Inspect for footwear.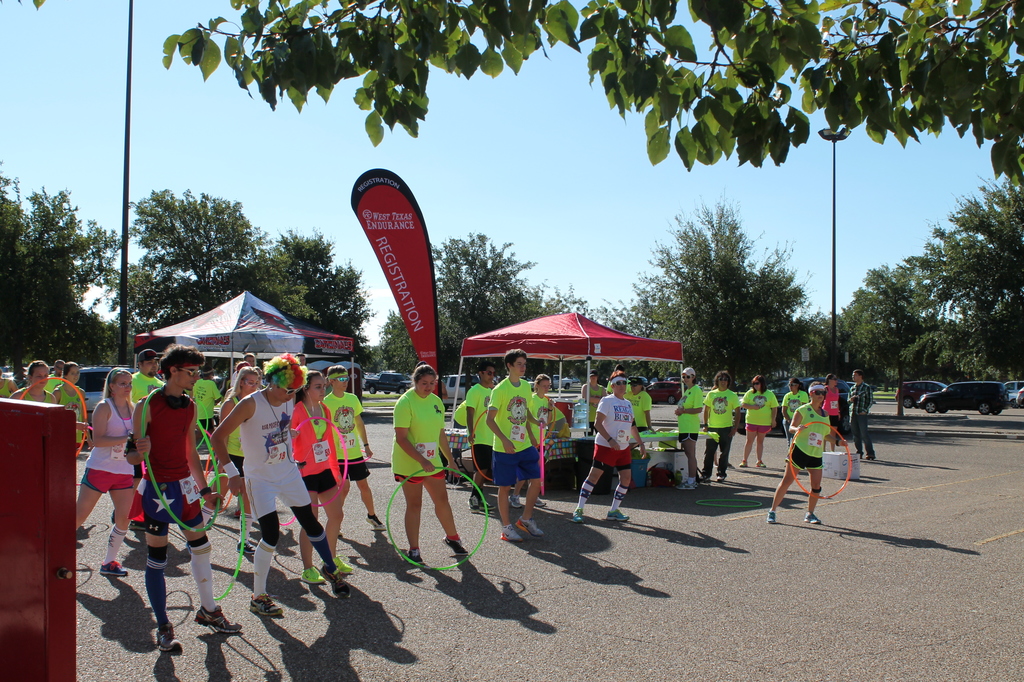
Inspection: [676,480,694,491].
